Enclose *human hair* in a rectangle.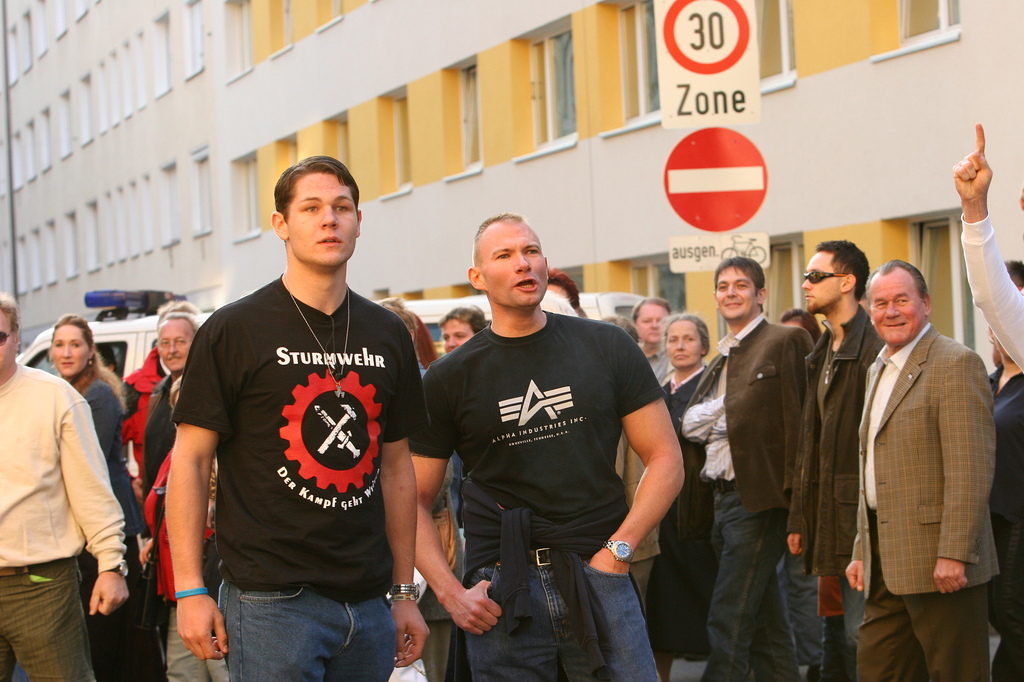
left=0, top=289, right=21, bottom=339.
